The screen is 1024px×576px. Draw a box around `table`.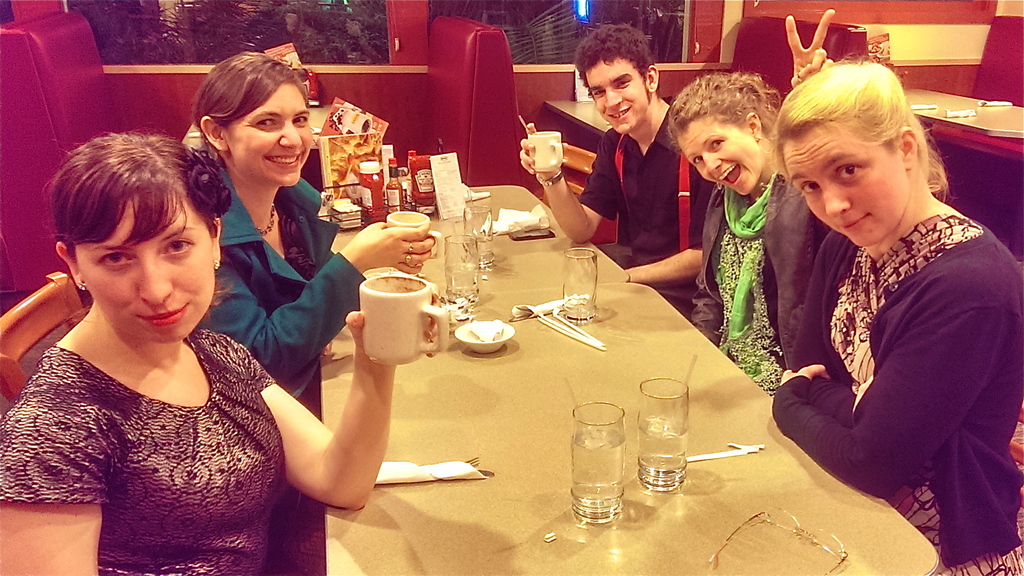
l=319, t=184, r=945, b=575.
